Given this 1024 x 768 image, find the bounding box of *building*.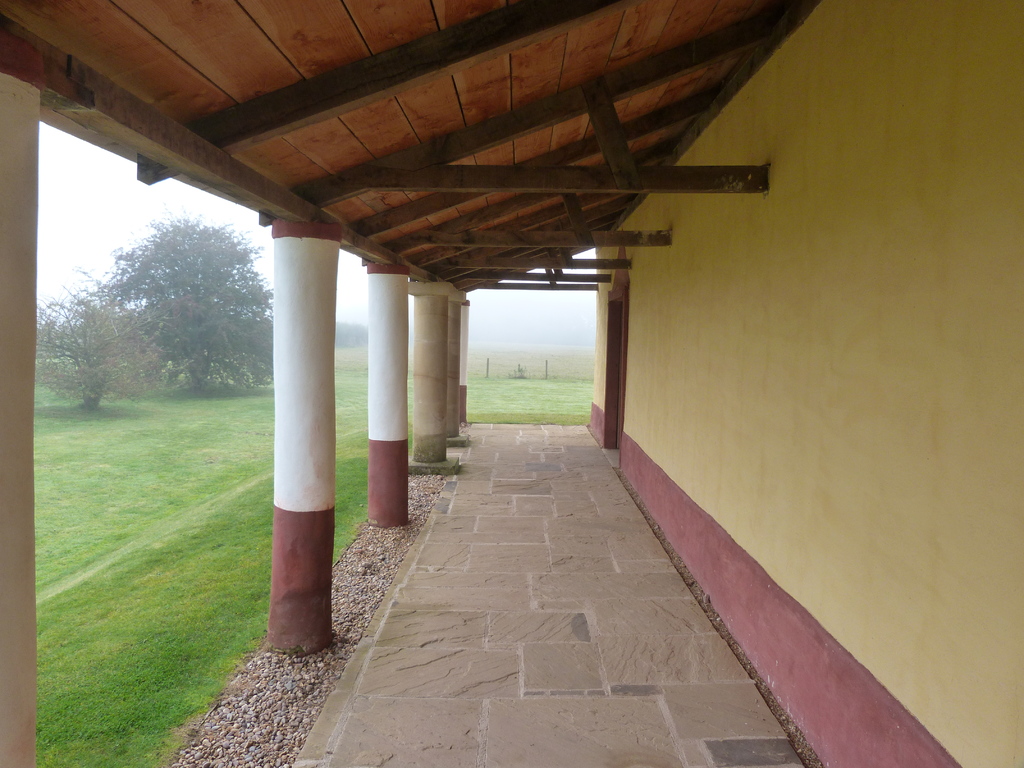
{"left": 587, "top": 2, "right": 1023, "bottom": 767}.
